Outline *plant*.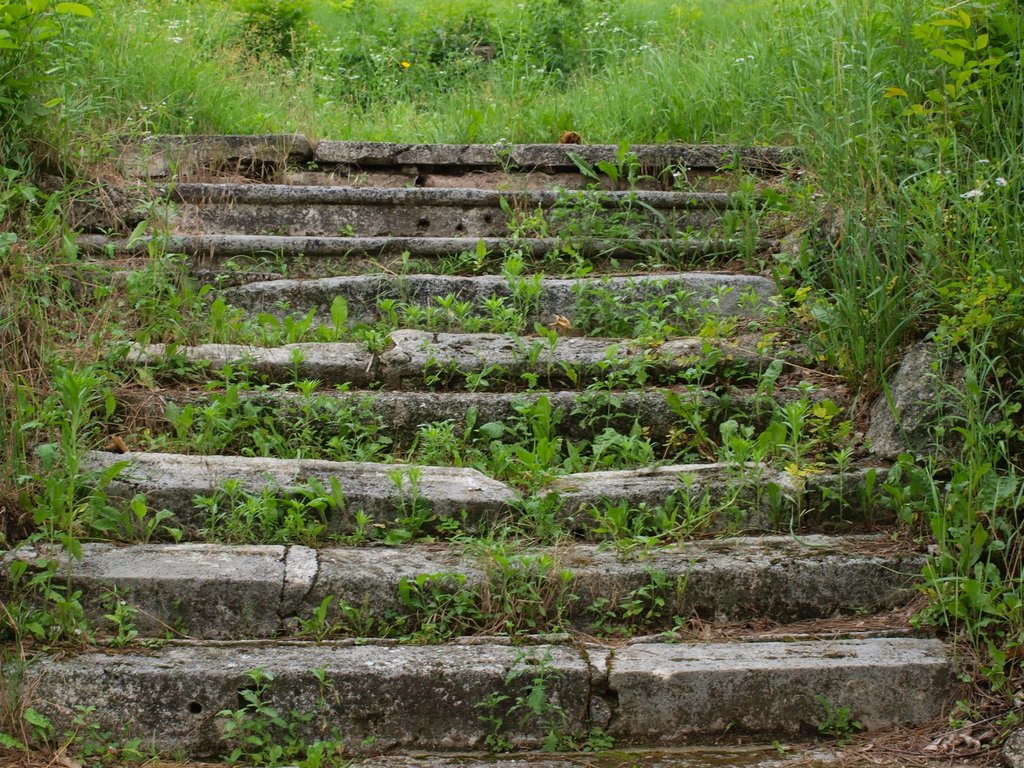
Outline: box=[0, 159, 92, 362].
